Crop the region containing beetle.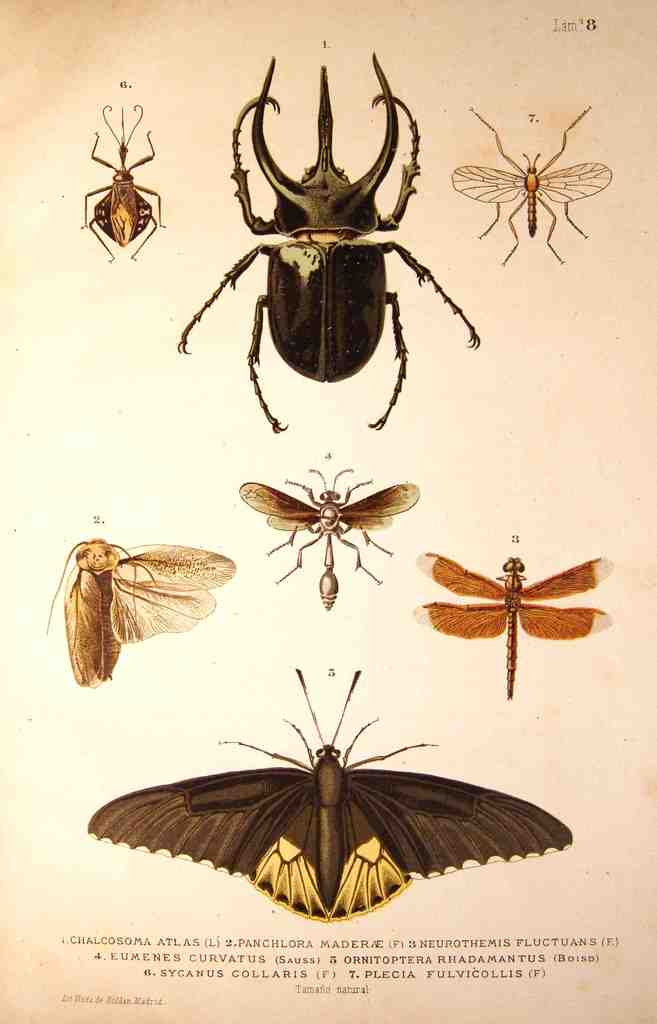
Crop region: rect(156, 66, 488, 463).
